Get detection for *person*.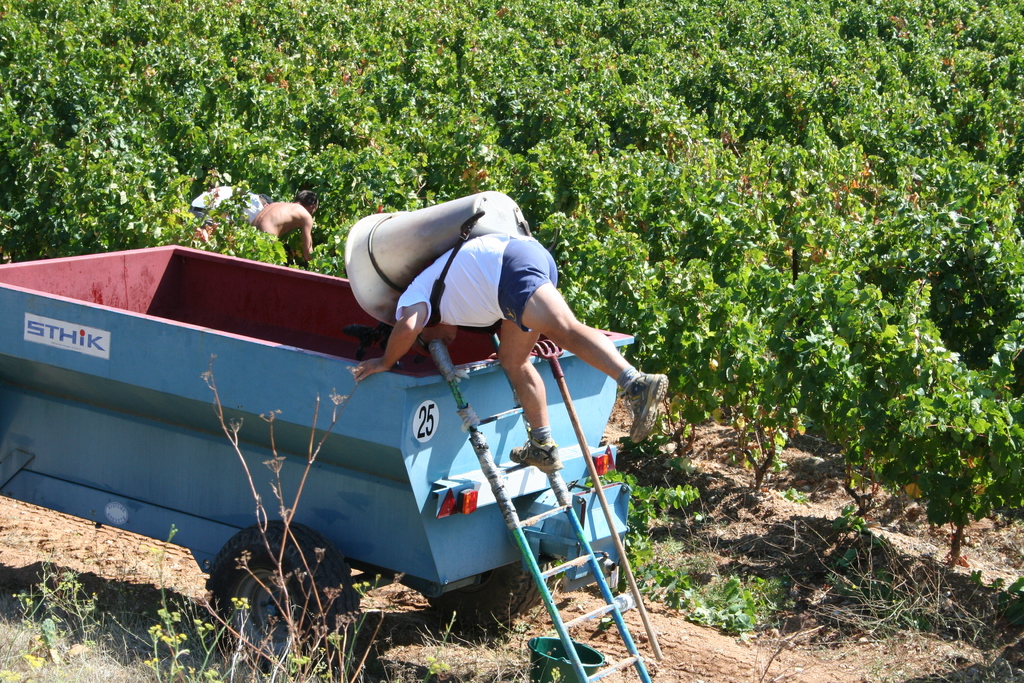
Detection: pyautogui.locateOnScreen(351, 235, 670, 473).
